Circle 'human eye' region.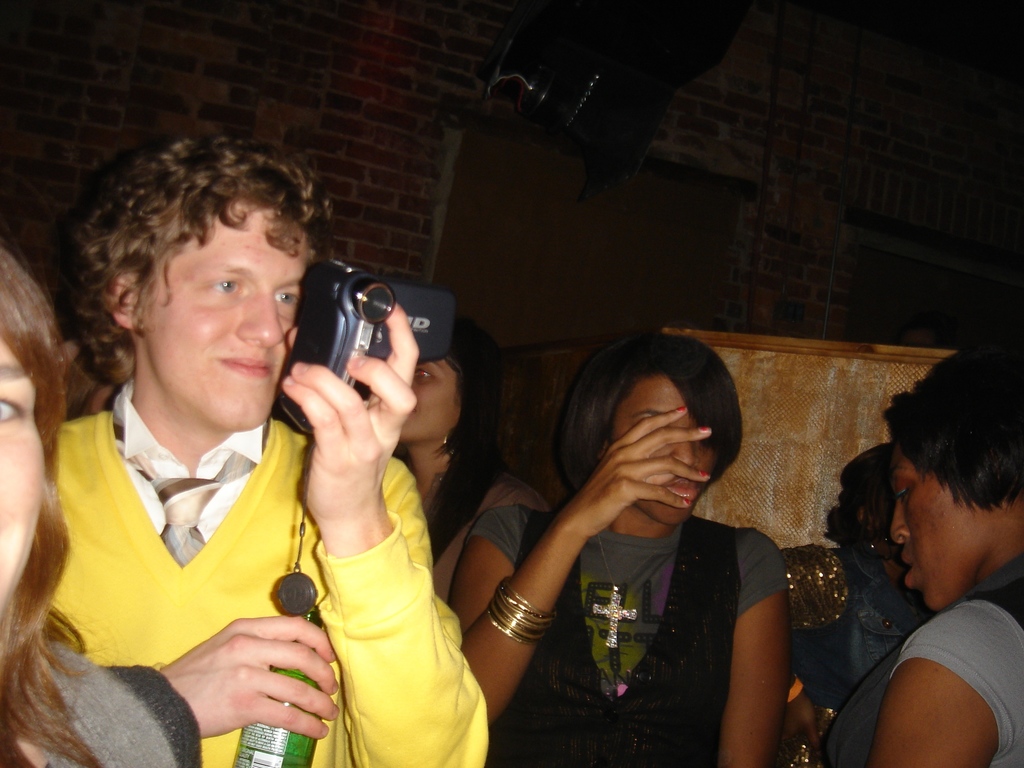
Region: pyautogui.locateOnScreen(897, 477, 913, 506).
